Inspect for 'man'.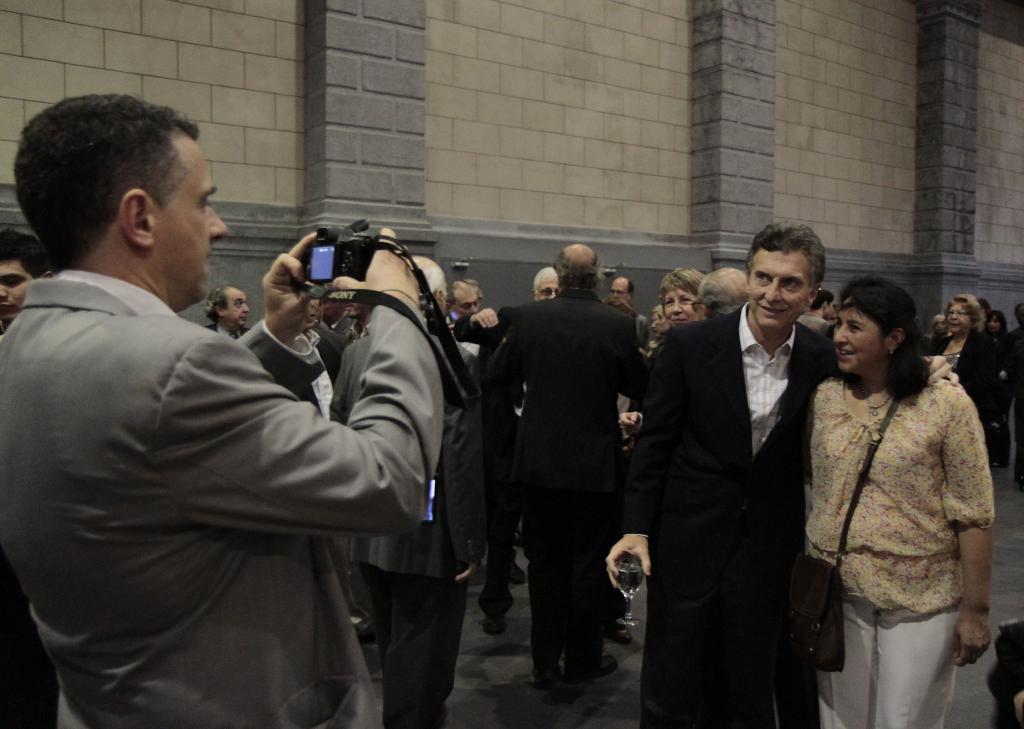
Inspection: [299, 274, 351, 424].
